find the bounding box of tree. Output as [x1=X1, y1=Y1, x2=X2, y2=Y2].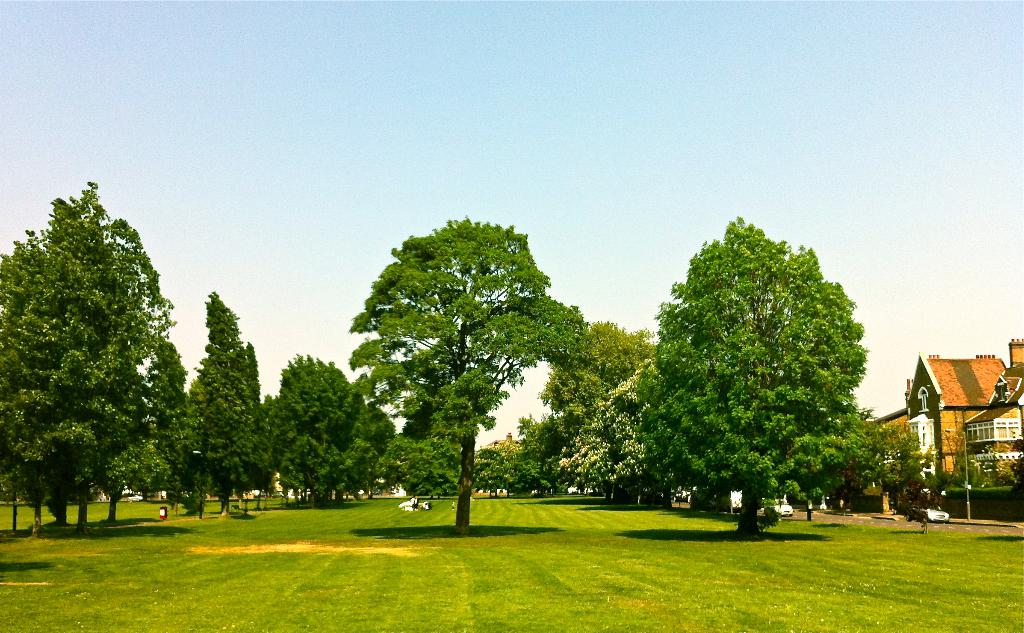
[x1=926, y1=442, x2=988, y2=489].
